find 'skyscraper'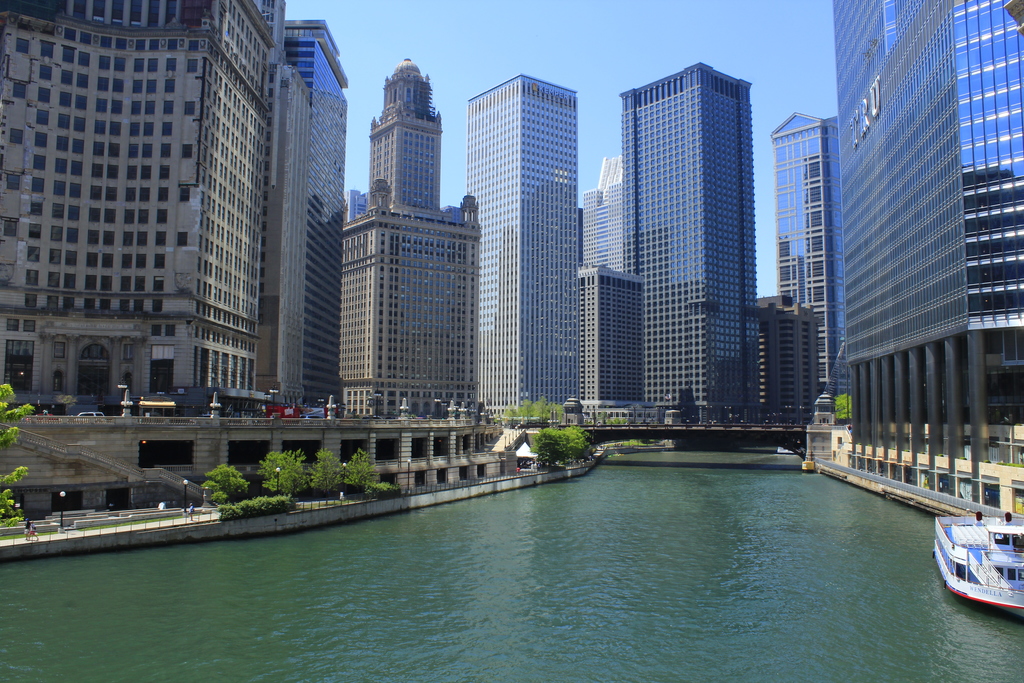
region(765, 108, 845, 415)
